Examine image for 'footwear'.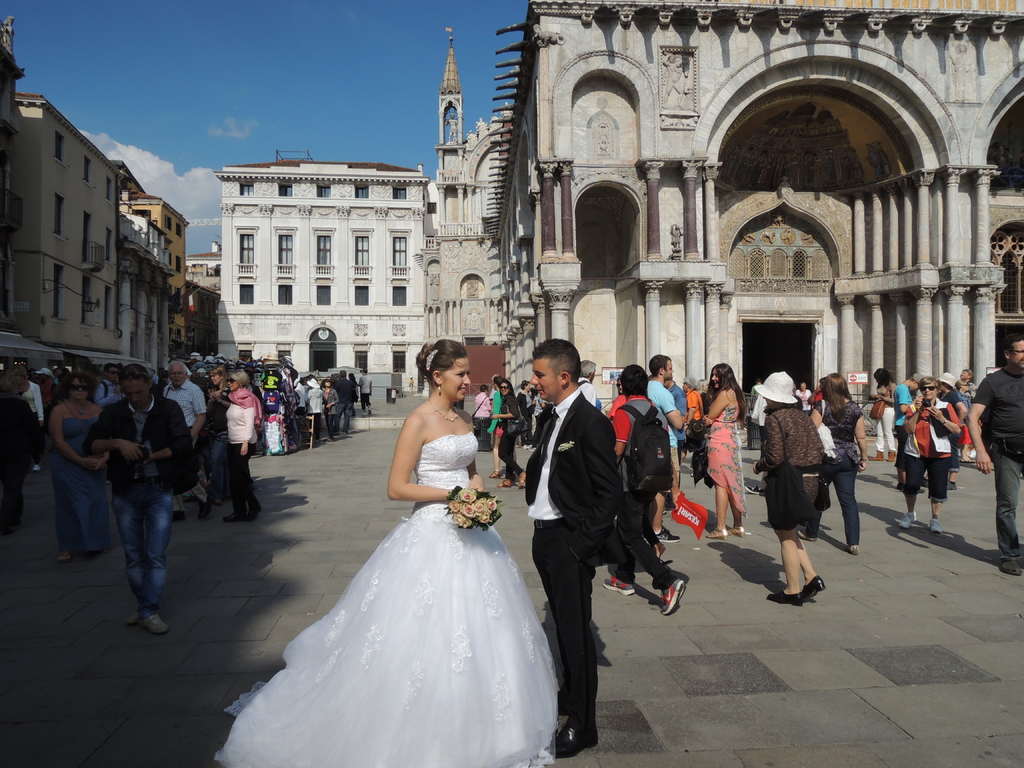
Examination result: {"left": 947, "top": 480, "right": 959, "bottom": 491}.
